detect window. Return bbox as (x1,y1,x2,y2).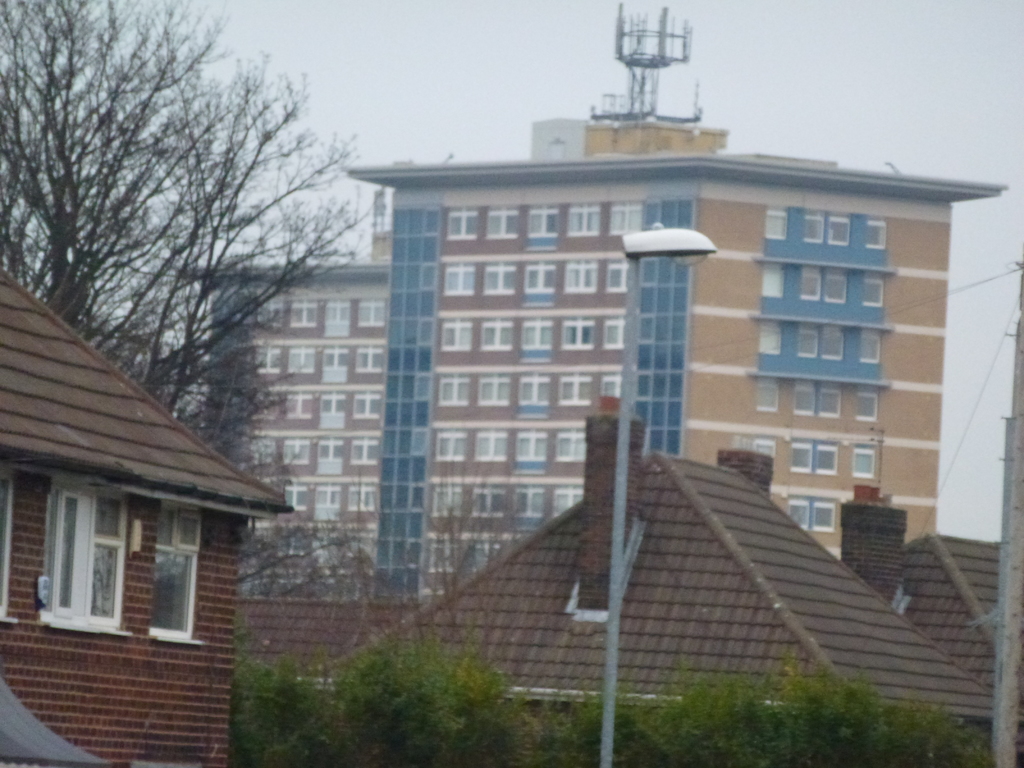
(513,490,542,516).
